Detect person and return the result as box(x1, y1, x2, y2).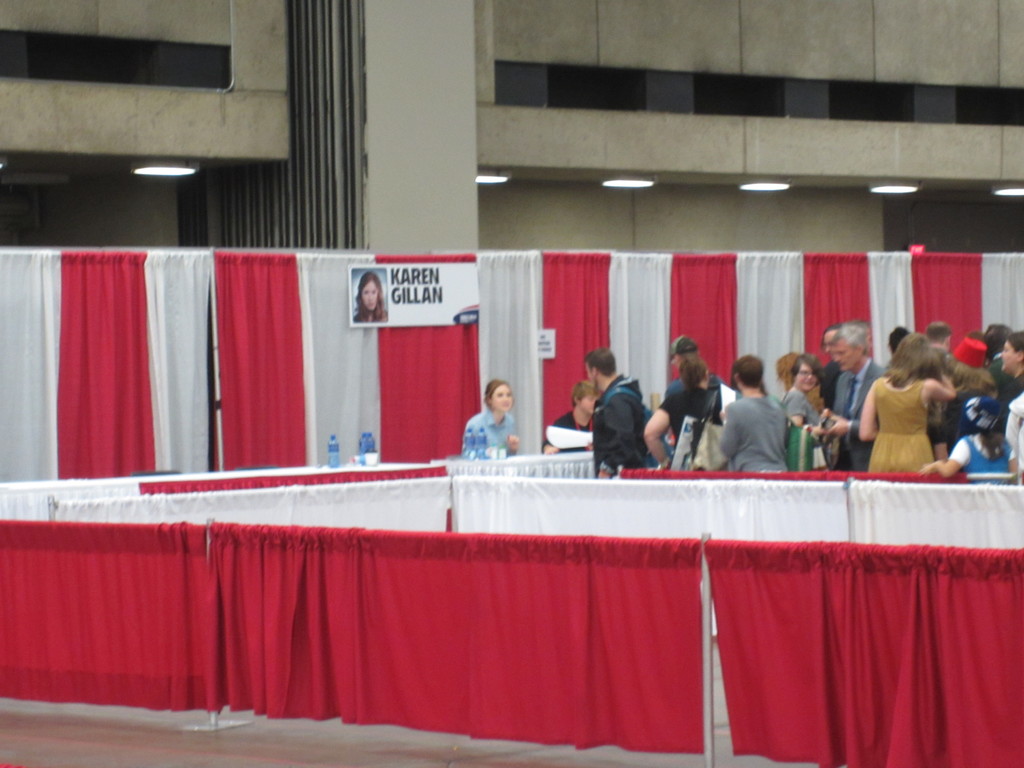
box(583, 351, 658, 488).
